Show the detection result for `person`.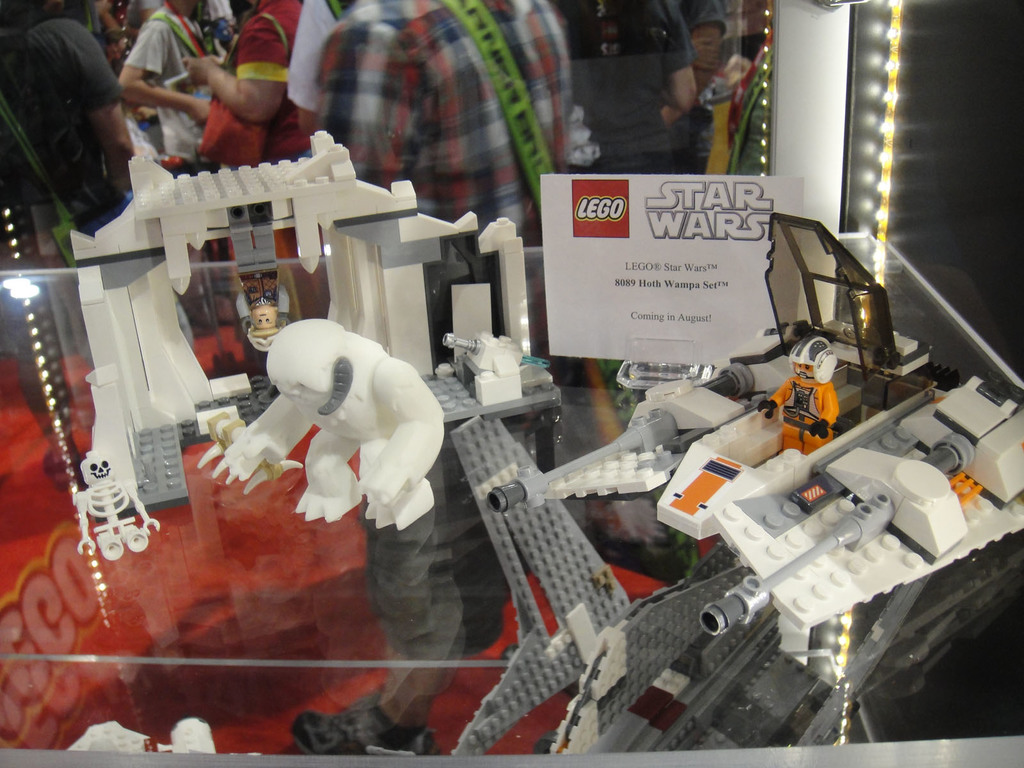
select_region(559, 0, 697, 179).
